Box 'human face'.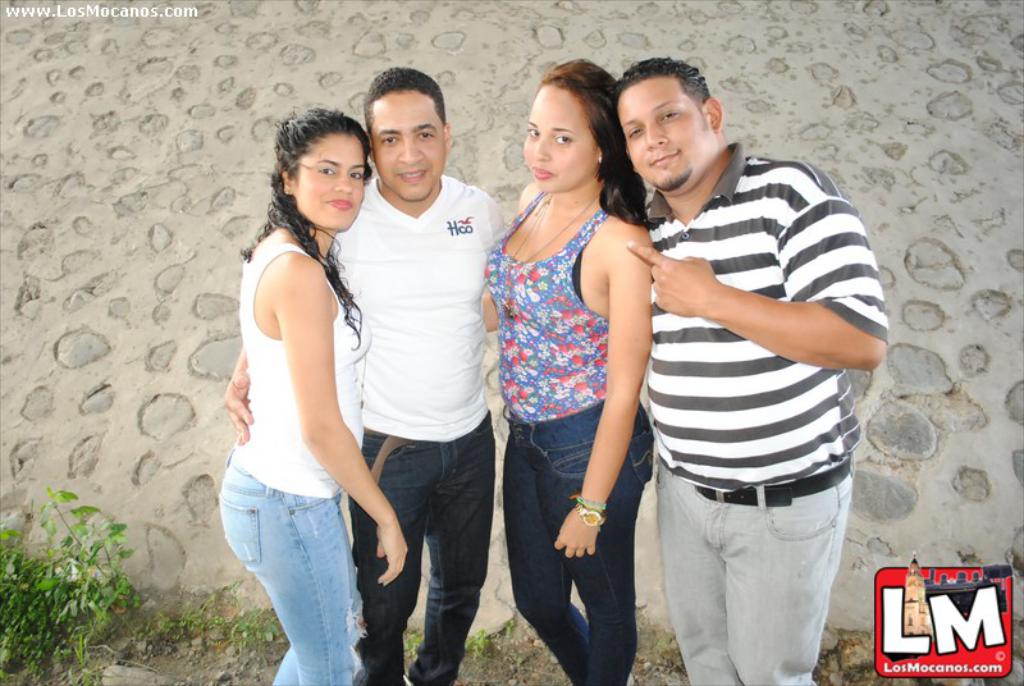
left=521, top=90, right=599, bottom=192.
